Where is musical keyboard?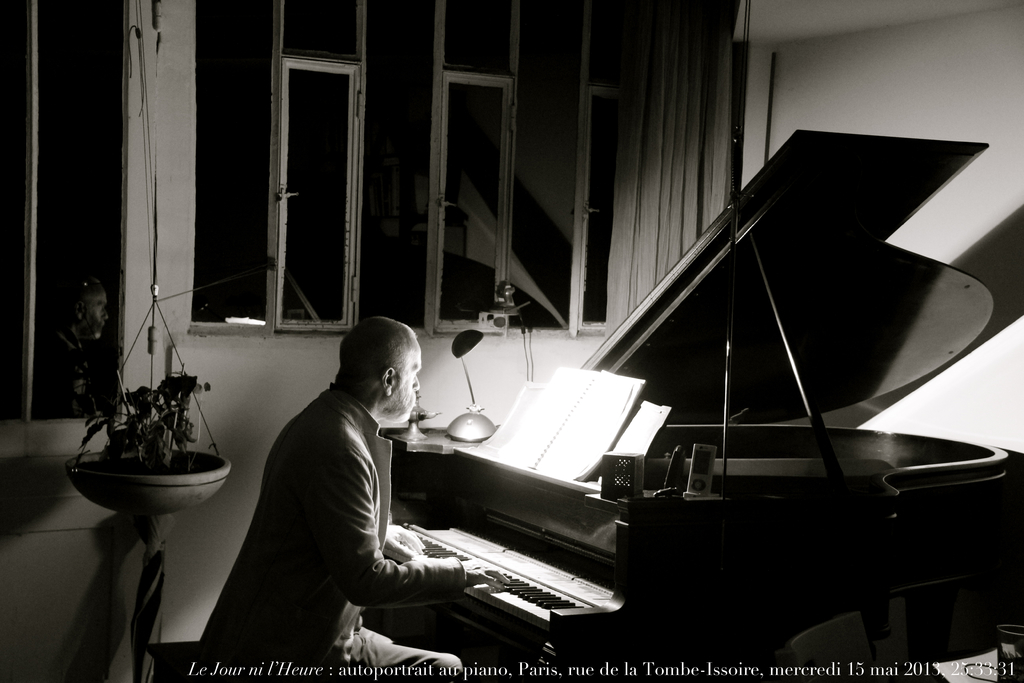
x1=387 y1=523 x2=596 y2=627.
